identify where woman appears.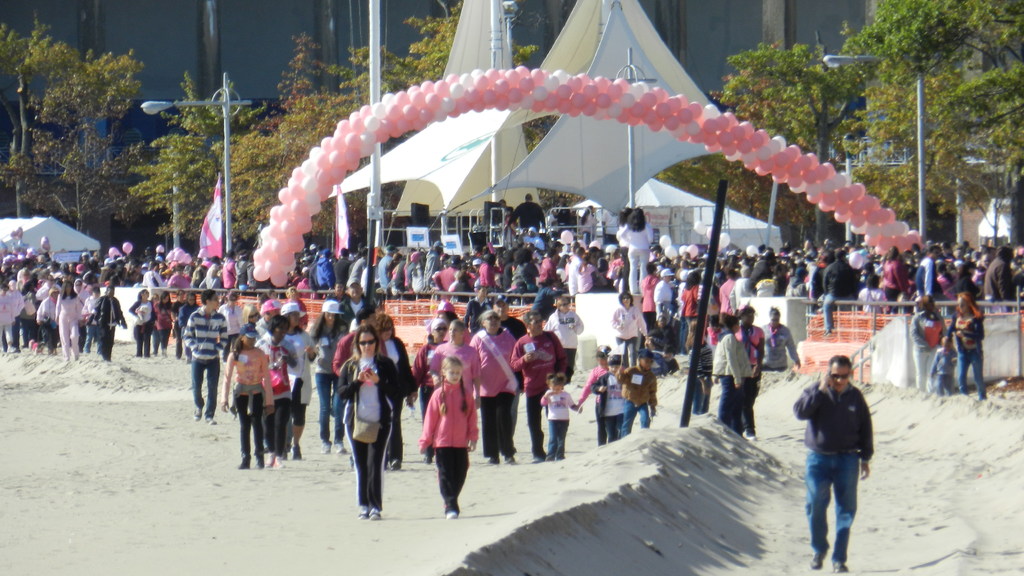
Appears at bbox(332, 308, 398, 518).
